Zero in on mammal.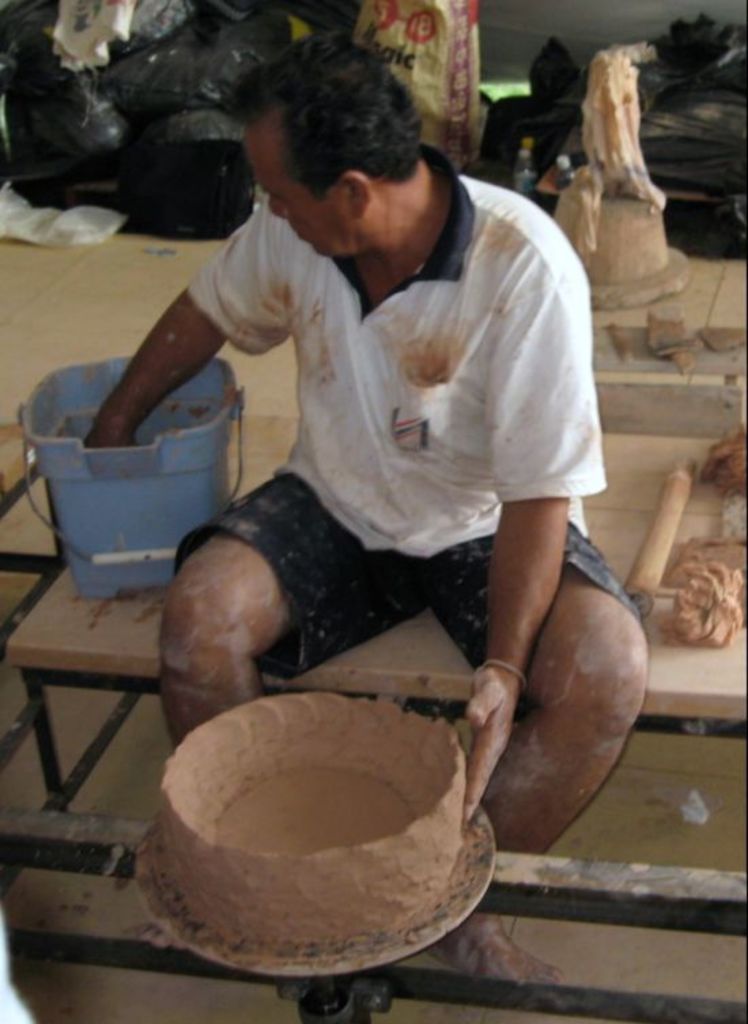
Zeroed in: x1=84 y1=27 x2=638 y2=997.
